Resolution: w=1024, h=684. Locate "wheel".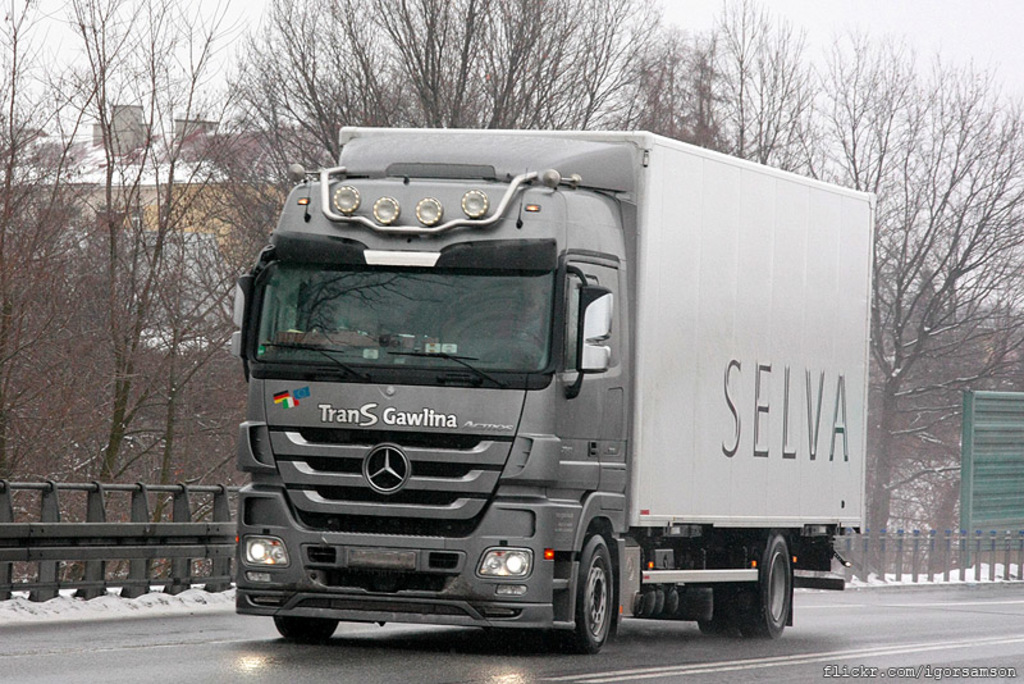
[731, 533, 795, 642].
